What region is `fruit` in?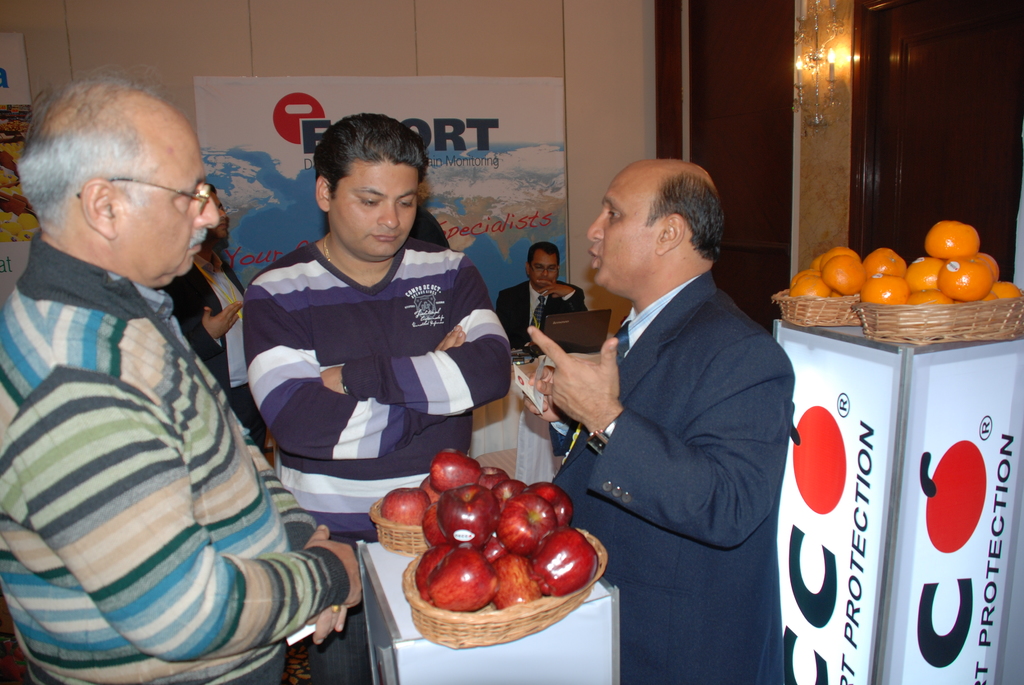
(411, 547, 510, 628).
